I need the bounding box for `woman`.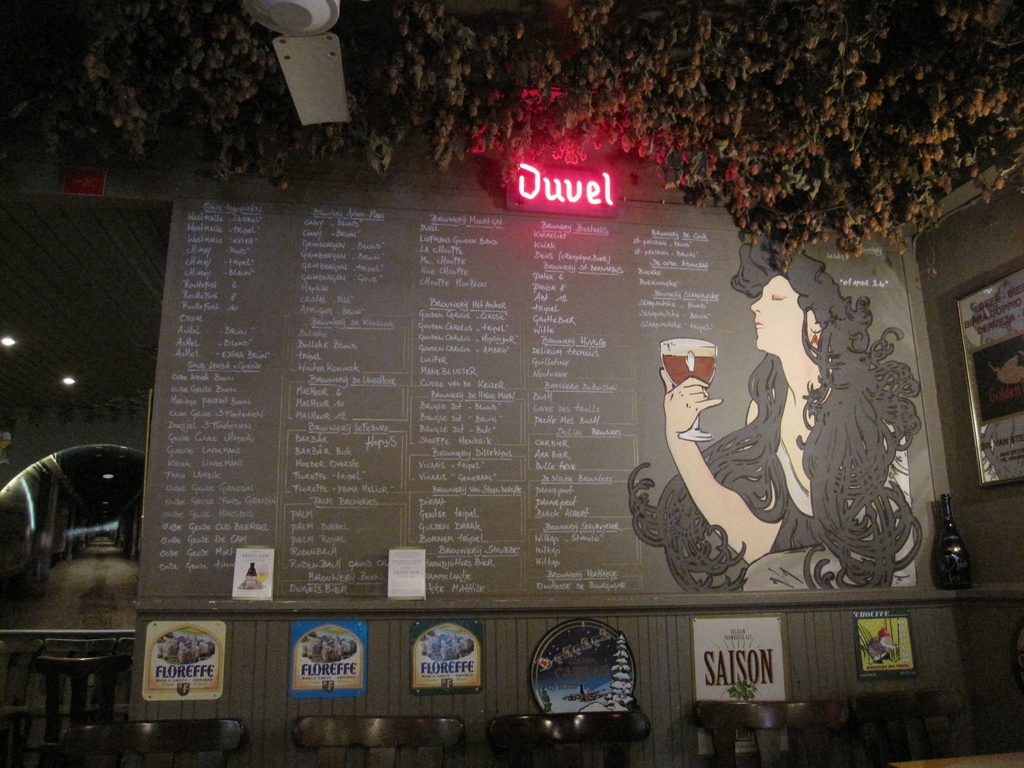
Here it is: {"x1": 624, "y1": 227, "x2": 925, "y2": 618}.
